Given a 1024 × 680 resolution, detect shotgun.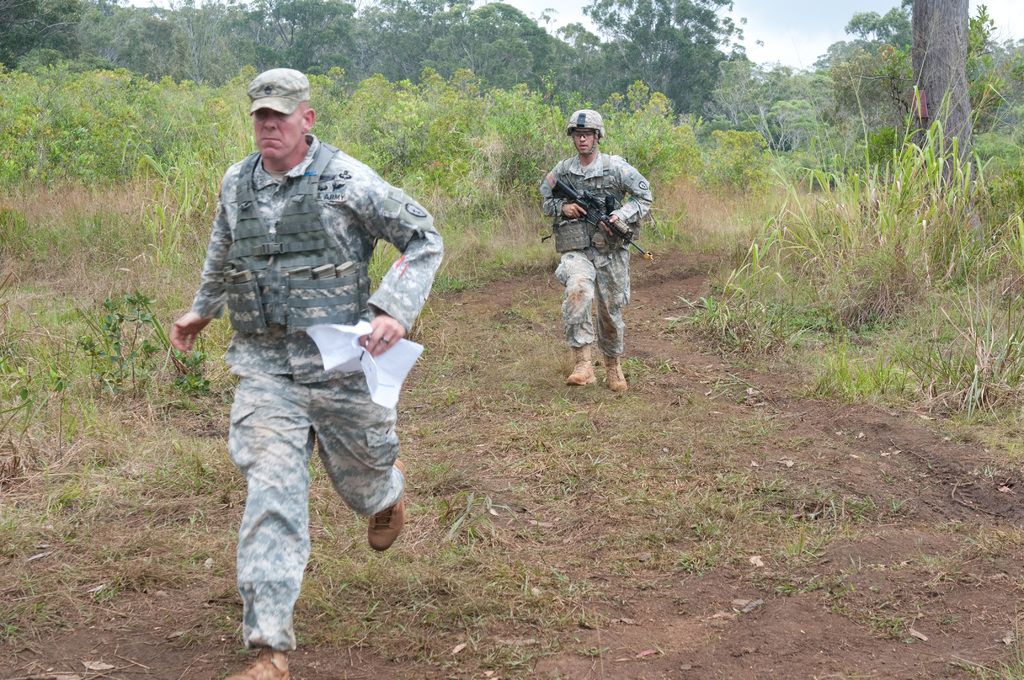
Rect(549, 180, 655, 260).
